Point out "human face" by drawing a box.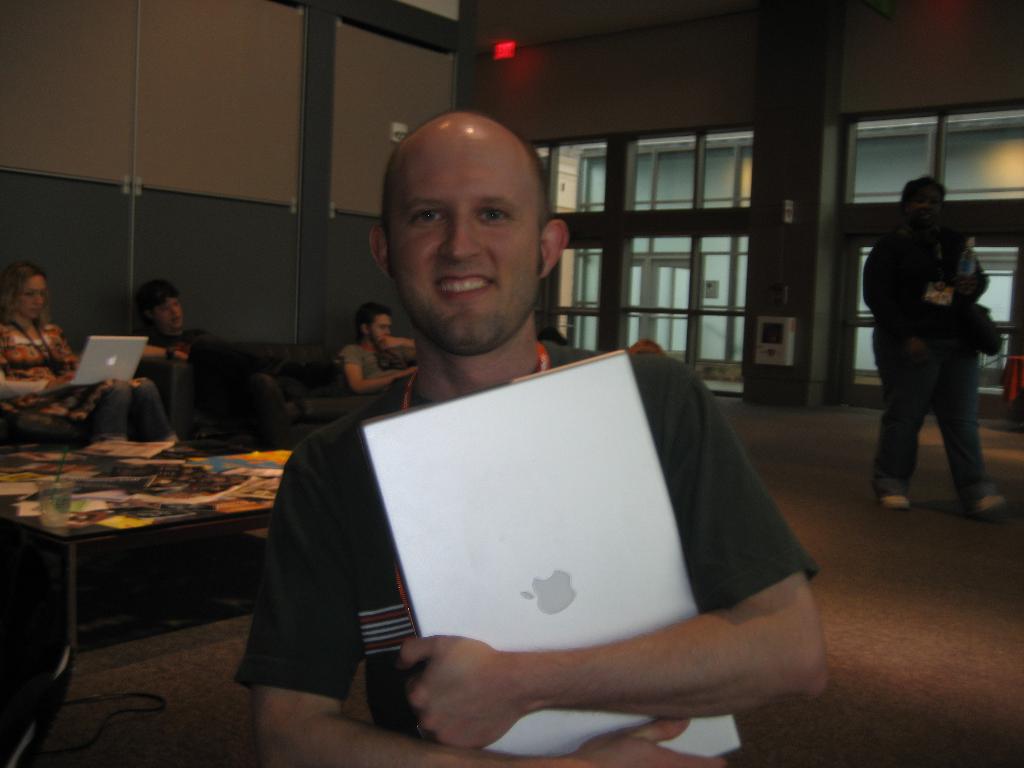
[x1=12, y1=275, x2=51, y2=316].
